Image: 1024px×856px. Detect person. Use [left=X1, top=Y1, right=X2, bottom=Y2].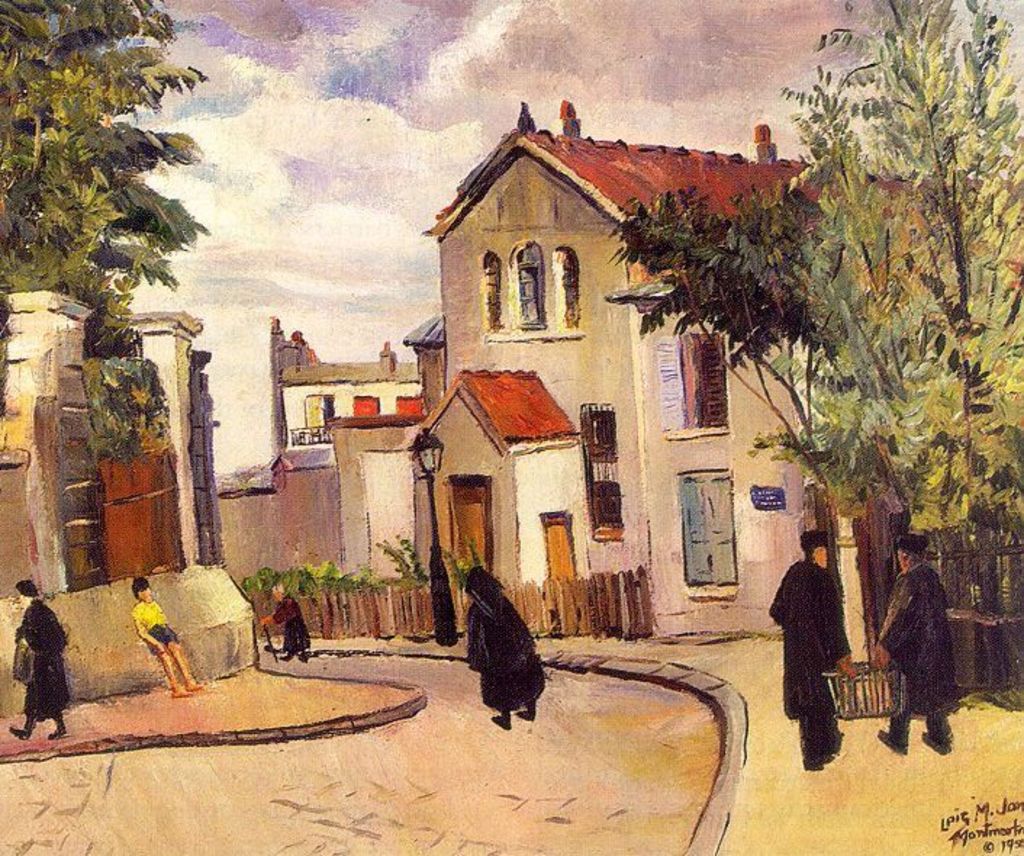
[left=878, top=535, right=954, bottom=756].
